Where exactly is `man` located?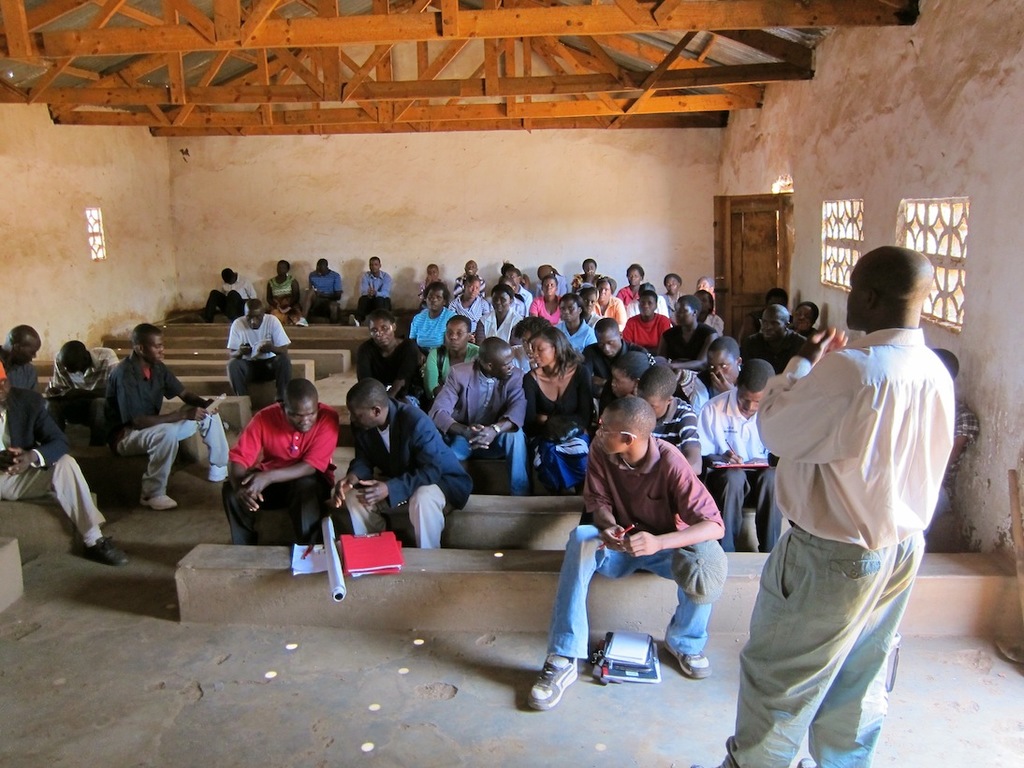
Its bounding box is [308, 255, 343, 329].
